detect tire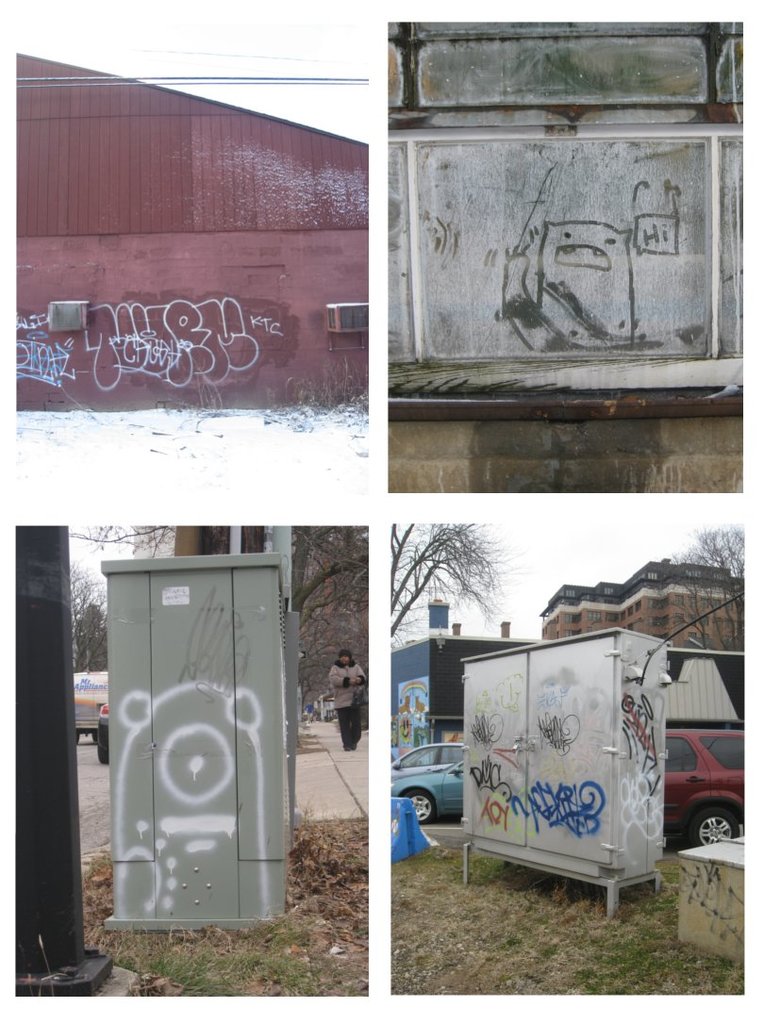
rect(680, 807, 744, 852)
